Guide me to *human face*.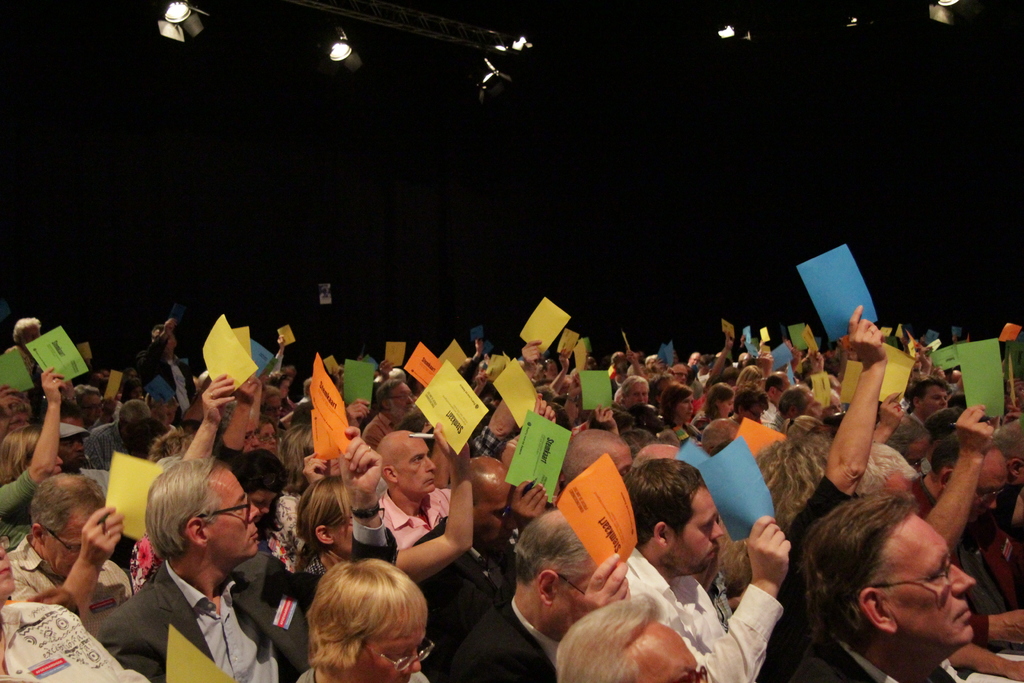
Guidance: BBox(58, 431, 86, 463).
